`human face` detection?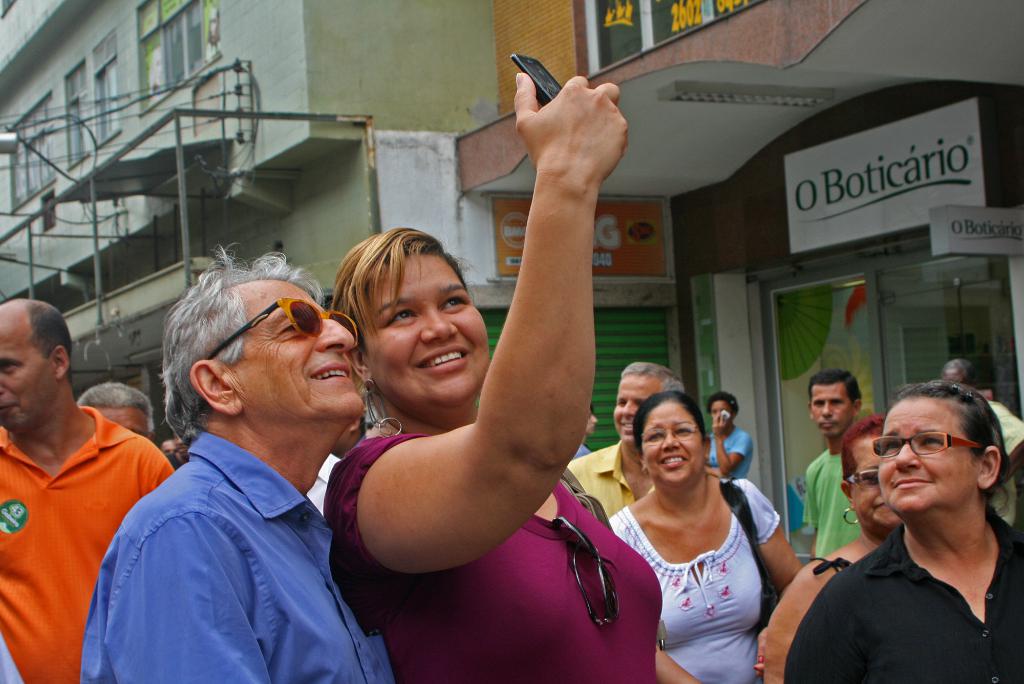
region(612, 372, 661, 446)
